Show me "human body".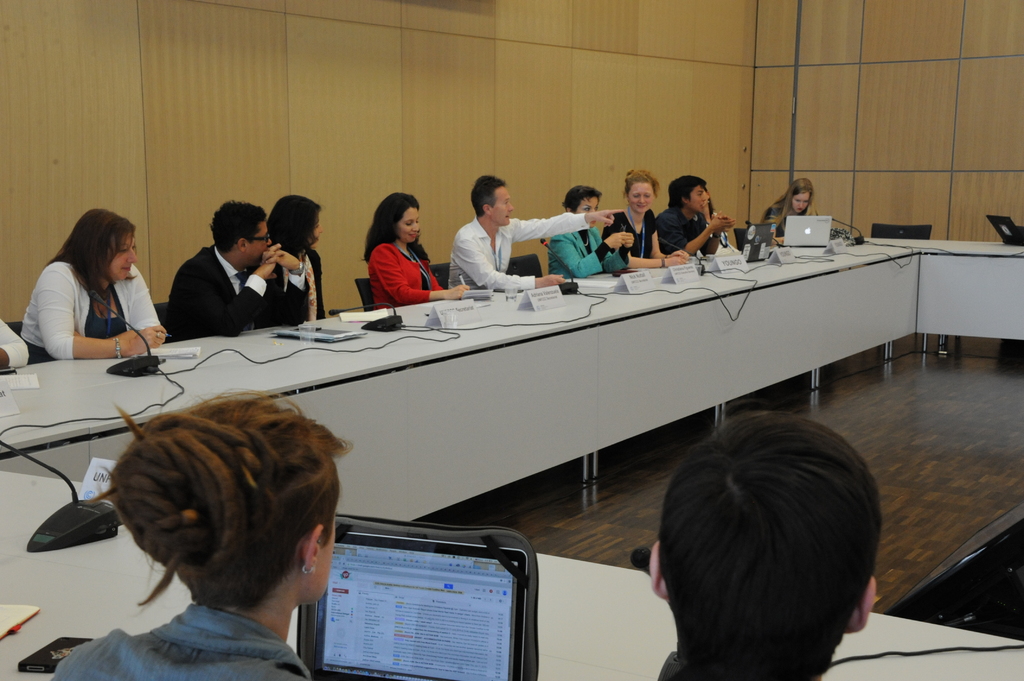
"human body" is here: region(50, 399, 351, 680).
